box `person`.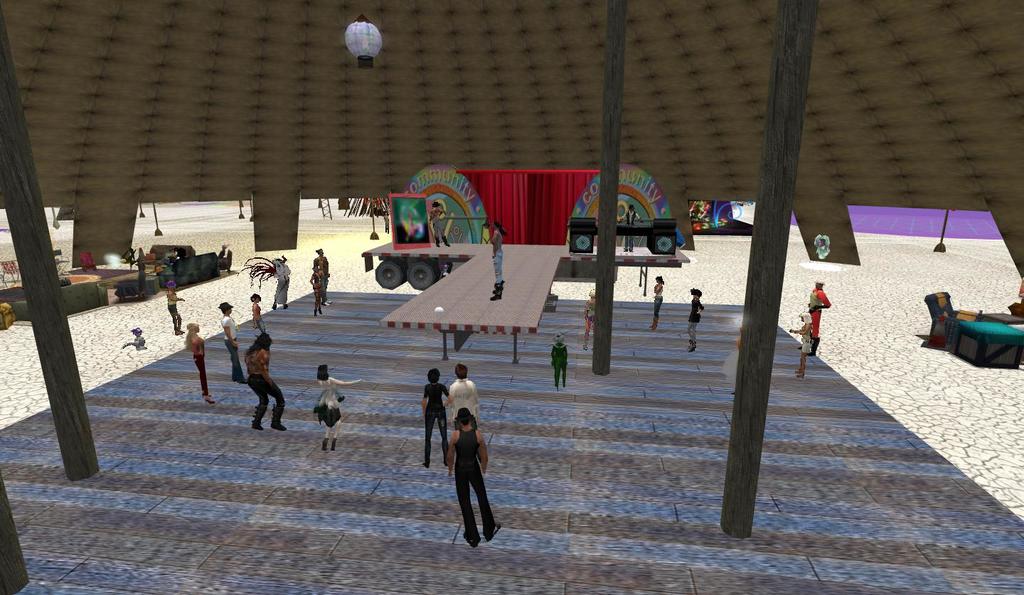
locate(167, 243, 190, 266).
